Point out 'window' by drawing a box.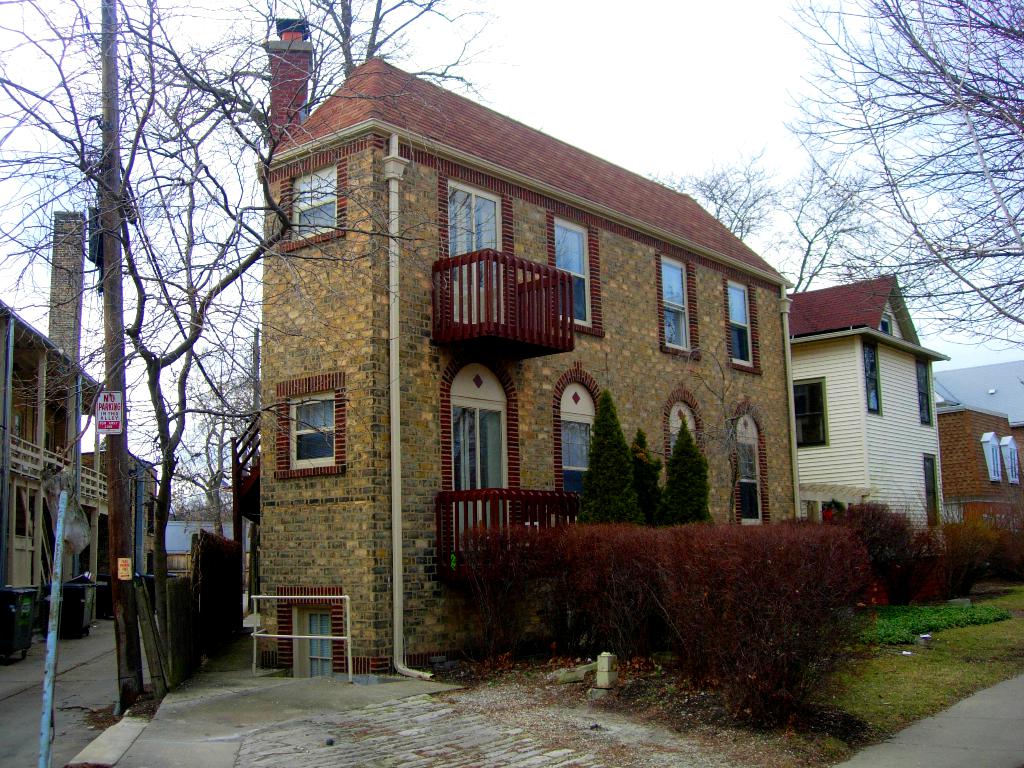
bbox=(659, 388, 711, 467).
